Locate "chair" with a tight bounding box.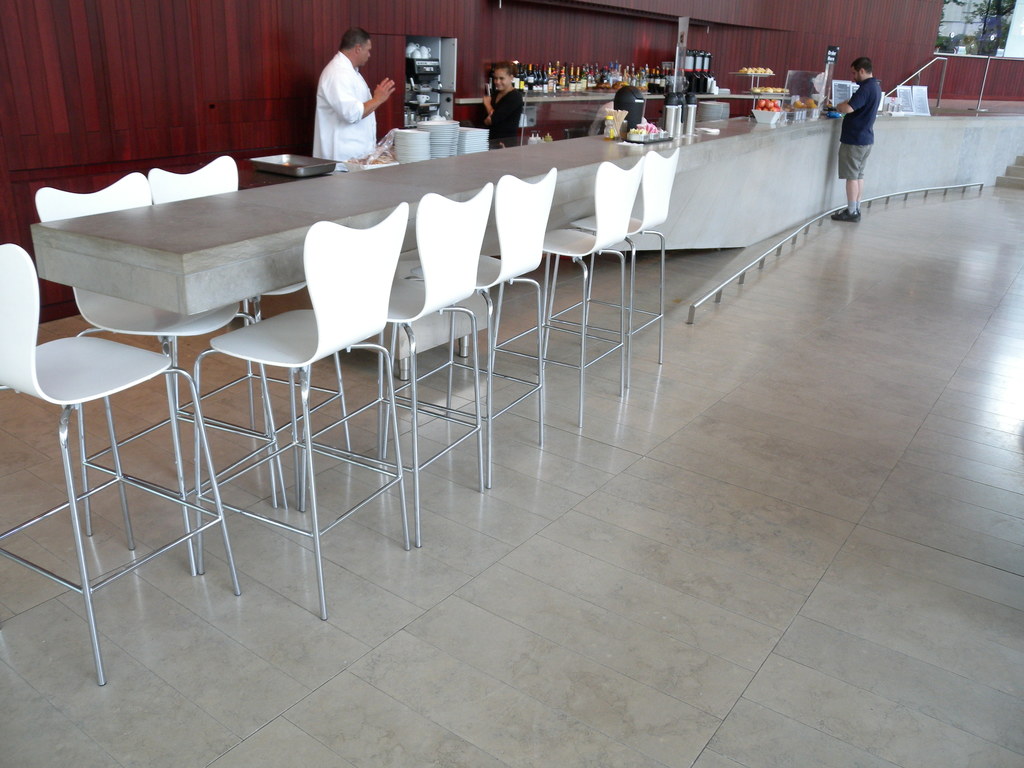
l=30, t=172, r=292, b=575.
